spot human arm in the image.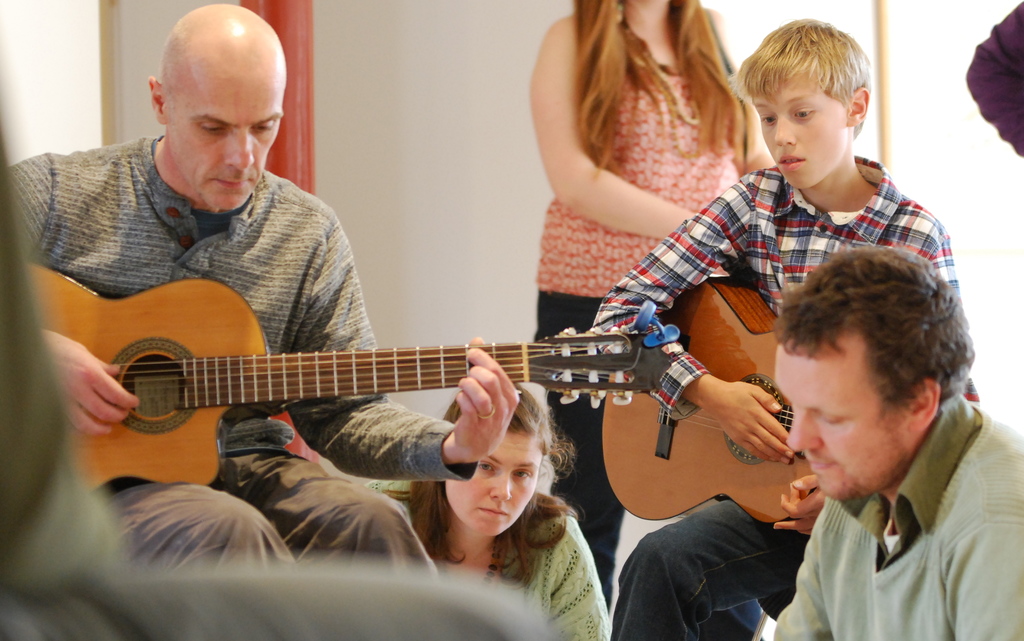
human arm found at rect(528, 91, 684, 248).
